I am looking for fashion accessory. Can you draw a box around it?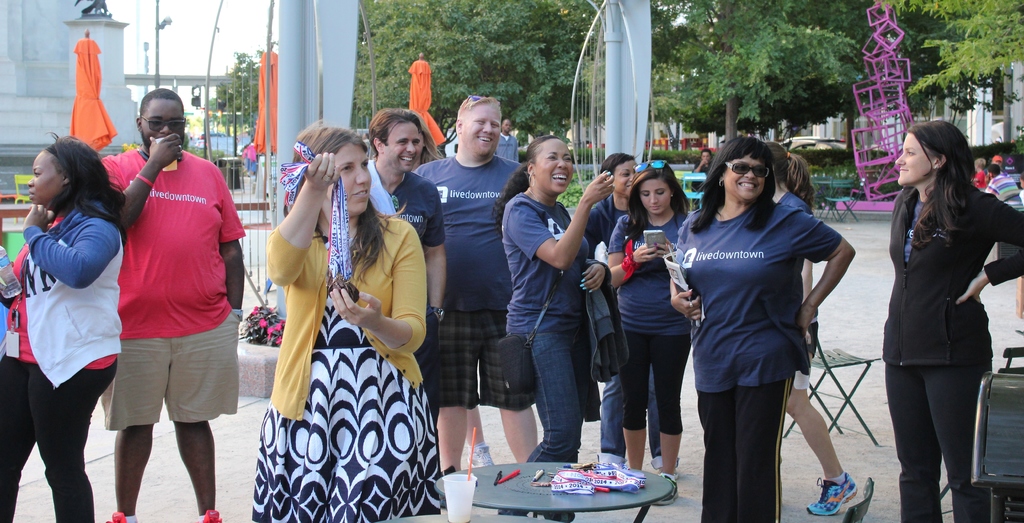
Sure, the bounding box is crop(430, 304, 445, 324).
